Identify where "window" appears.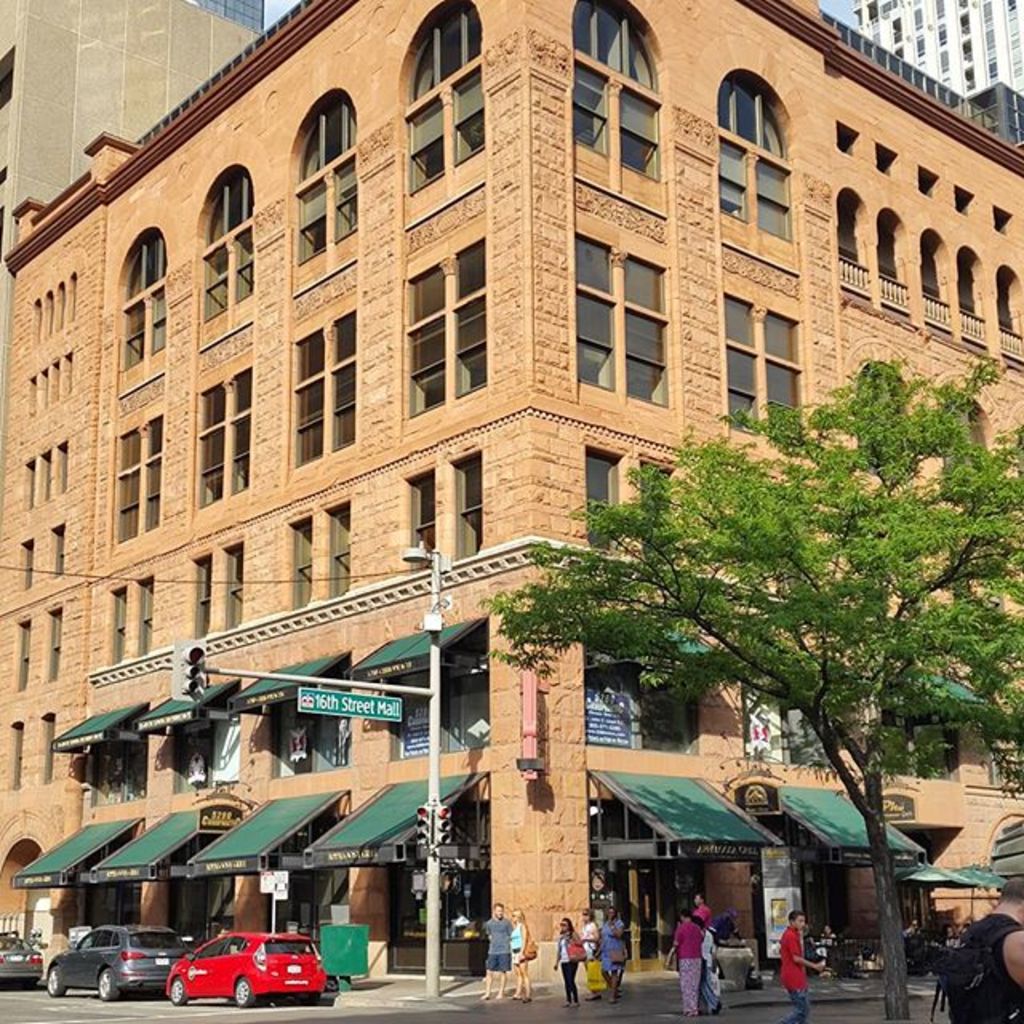
Appears at bbox(222, 546, 245, 629).
